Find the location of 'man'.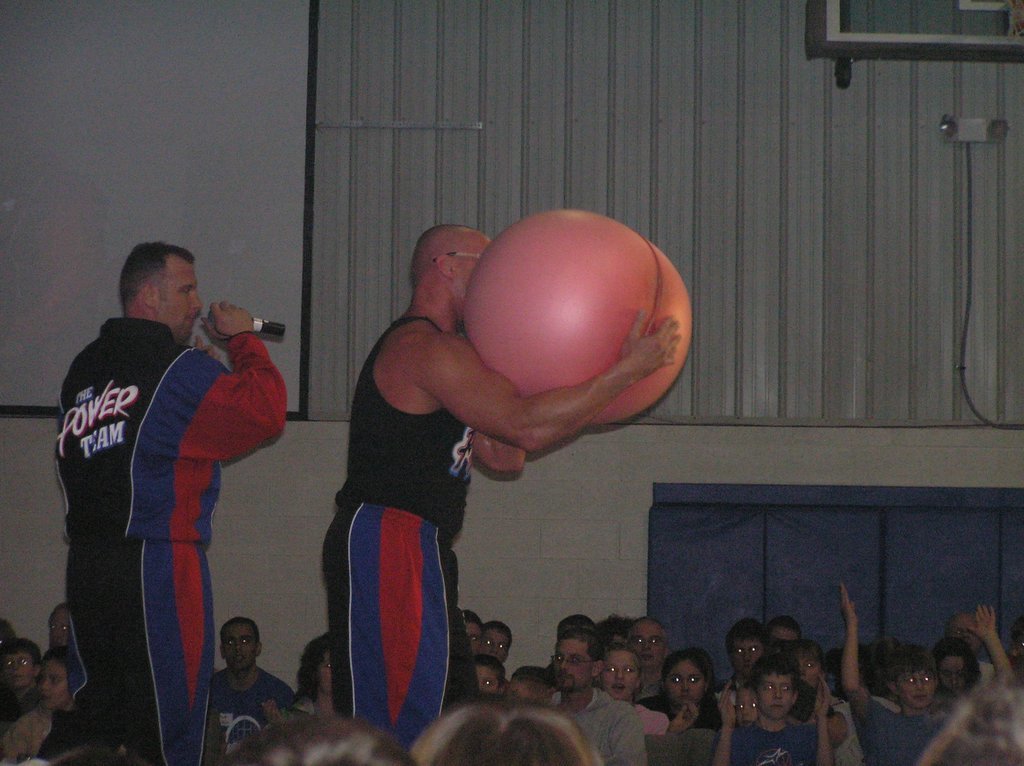
Location: box=[216, 621, 289, 734].
